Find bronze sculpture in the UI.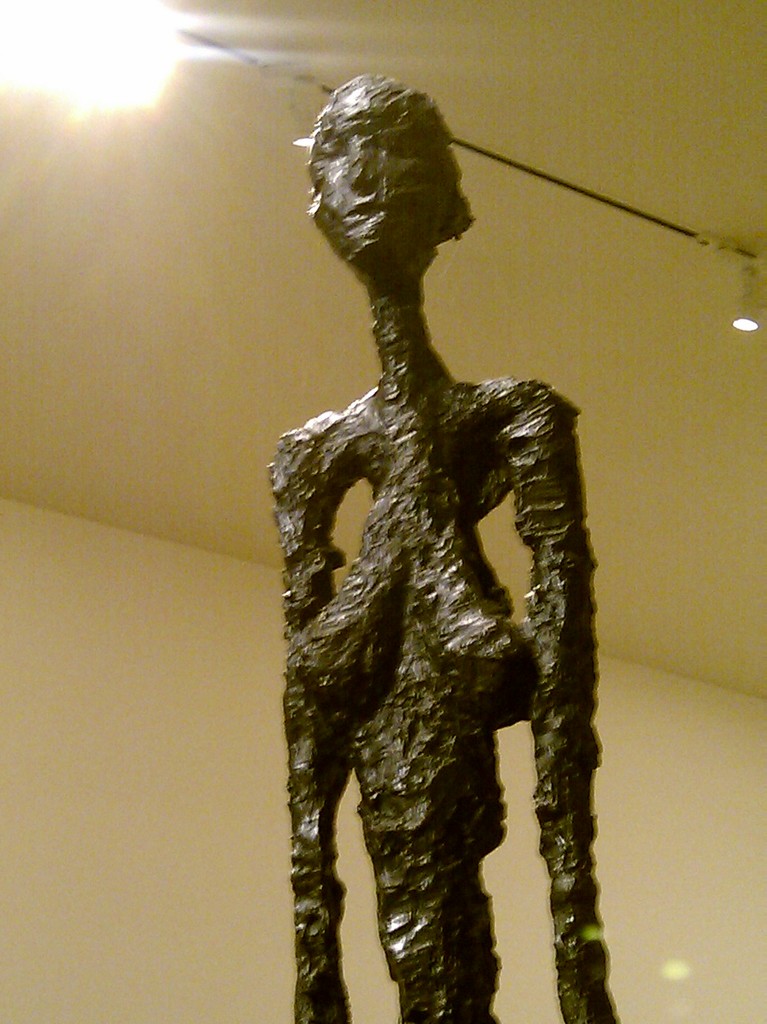
UI element at [left=246, top=70, right=630, bottom=1023].
